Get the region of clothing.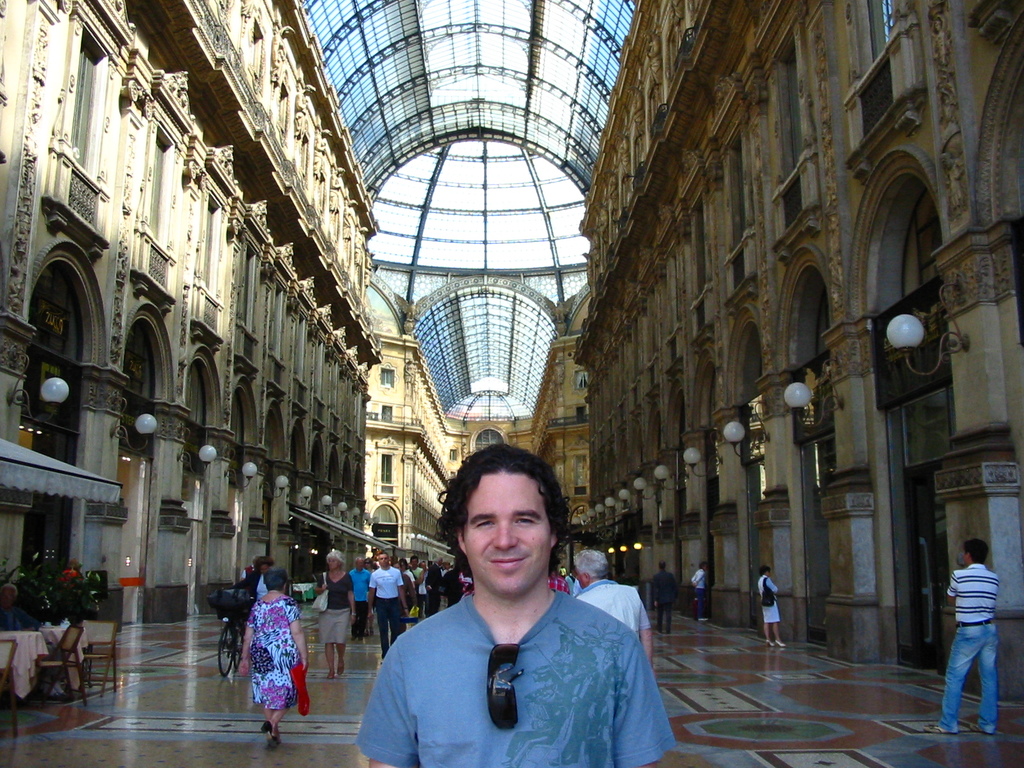
Rect(947, 564, 1002, 625).
